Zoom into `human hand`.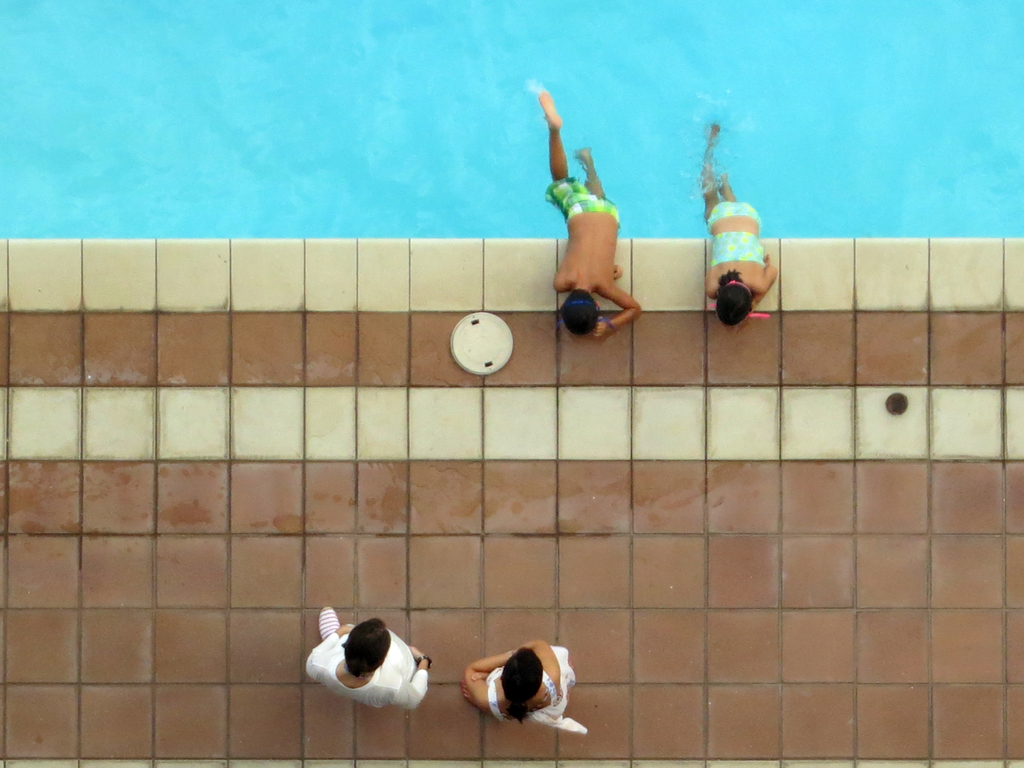
Zoom target: BBox(471, 670, 488, 678).
